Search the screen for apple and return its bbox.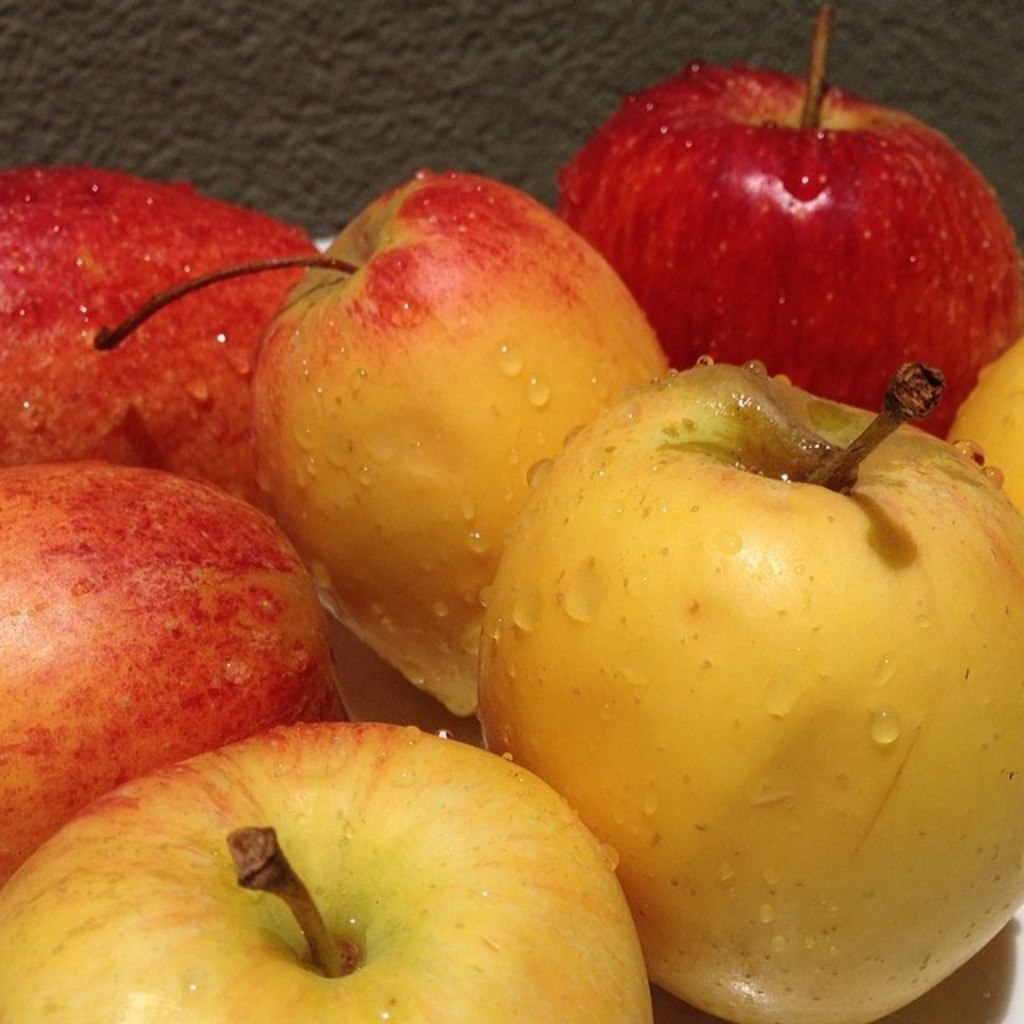
Found: l=0, t=714, r=658, b=1022.
